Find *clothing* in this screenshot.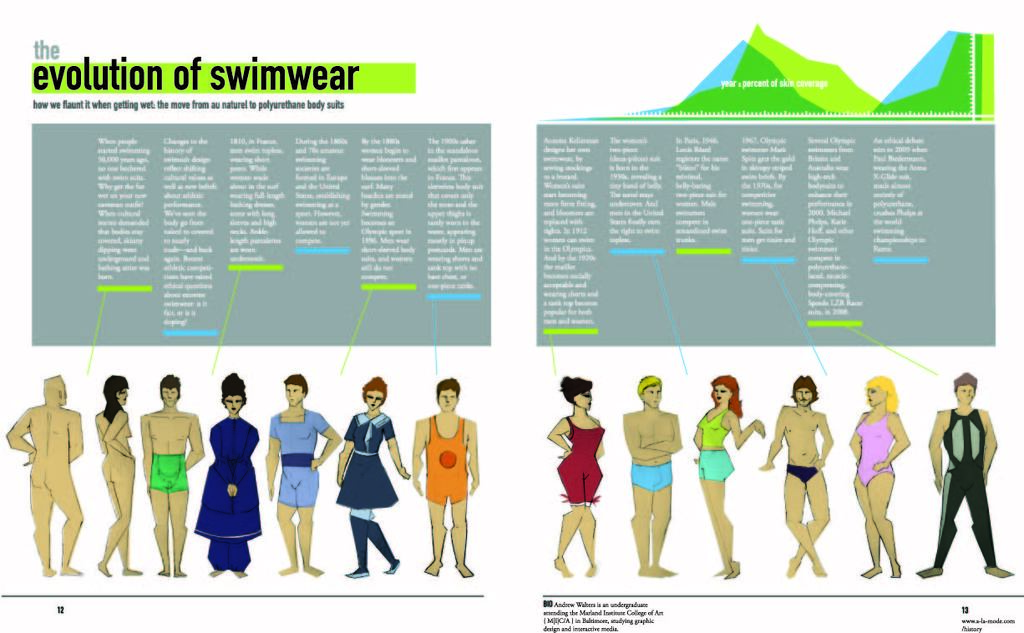
The bounding box for *clothing* is [left=192, top=413, right=263, bottom=574].
